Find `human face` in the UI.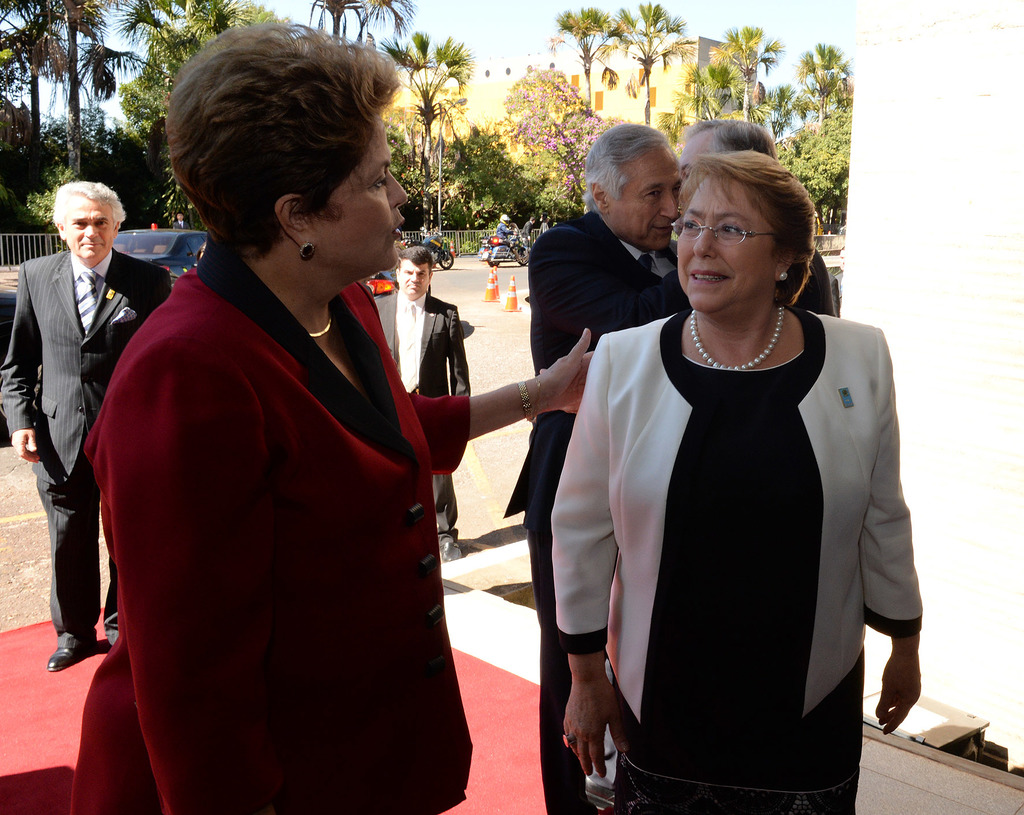
UI element at 399:261:429:298.
